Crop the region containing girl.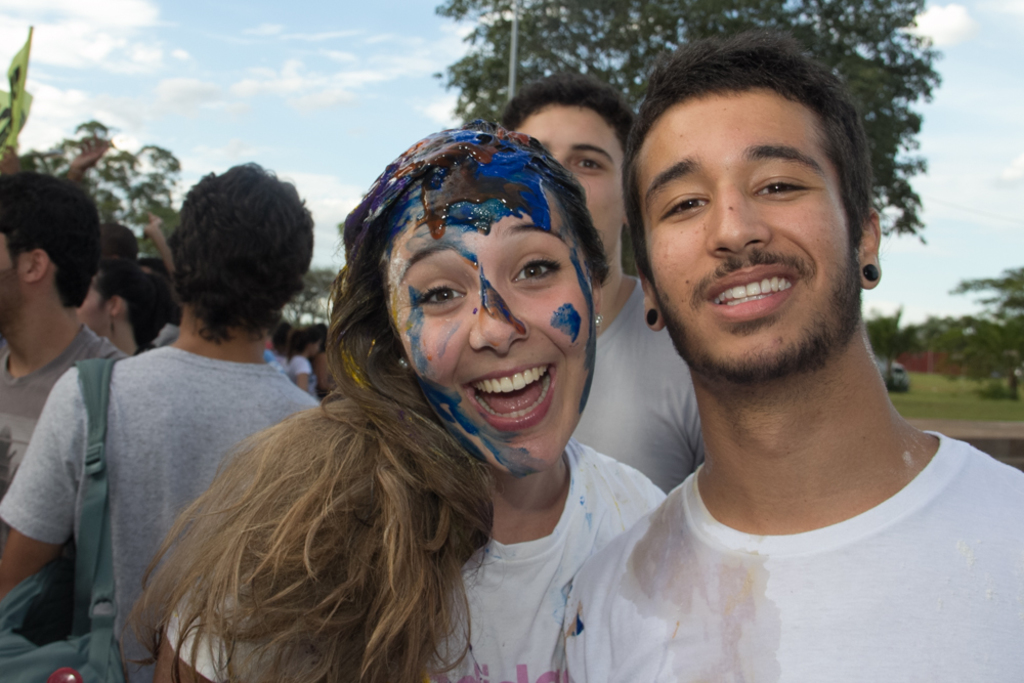
Crop region: bbox=(127, 129, 669, 682).
